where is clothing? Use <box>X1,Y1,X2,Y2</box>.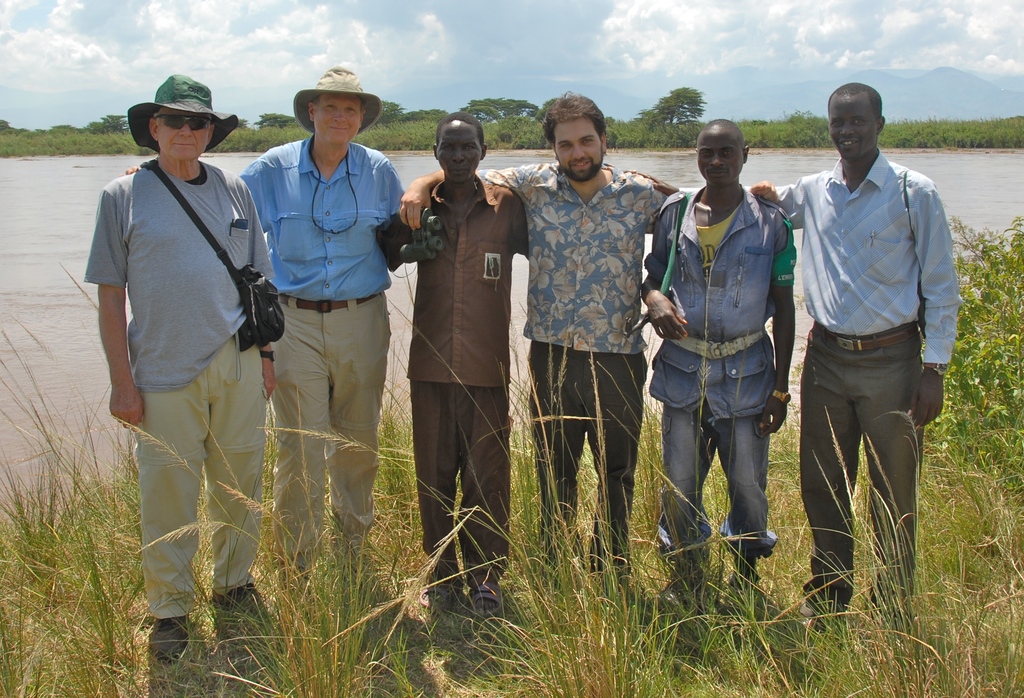
<box>641,183,801,599</box>.
